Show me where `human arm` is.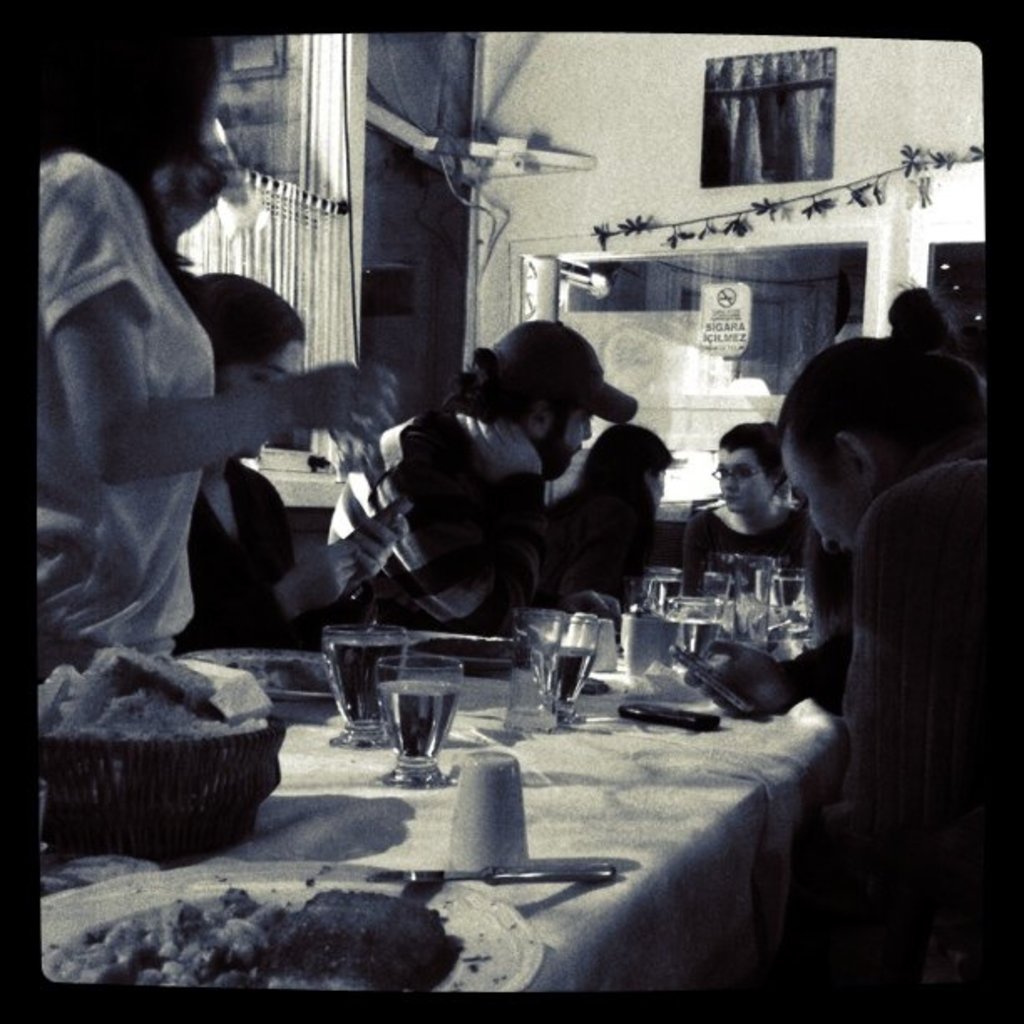
`human arm` is at crop(261, 535, 361, 629).
